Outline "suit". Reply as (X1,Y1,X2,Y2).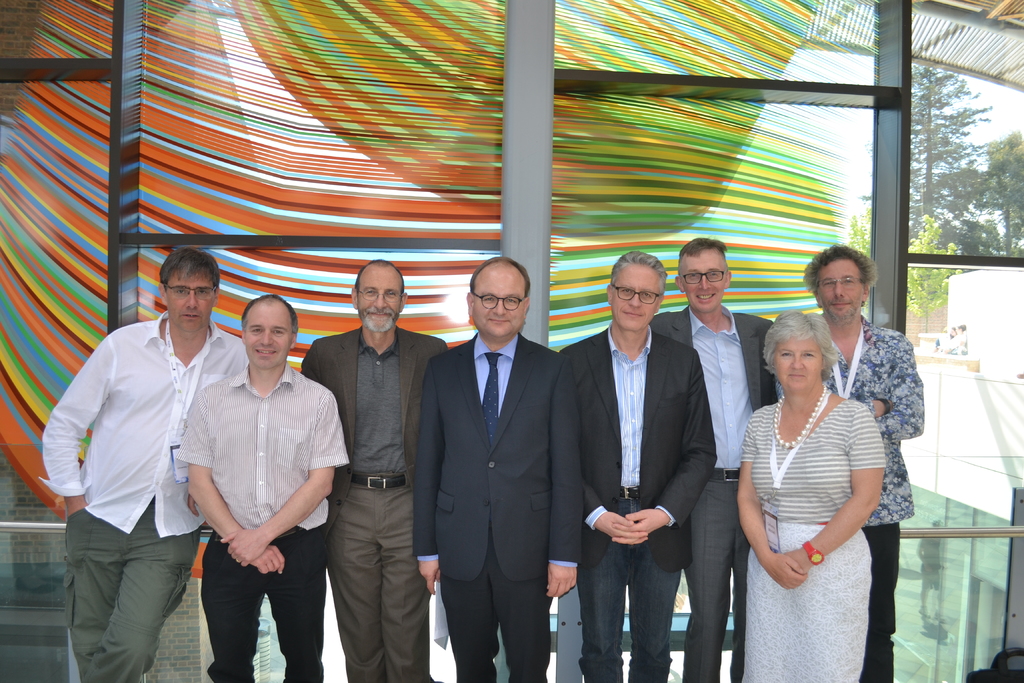
(412,334,584,682).
